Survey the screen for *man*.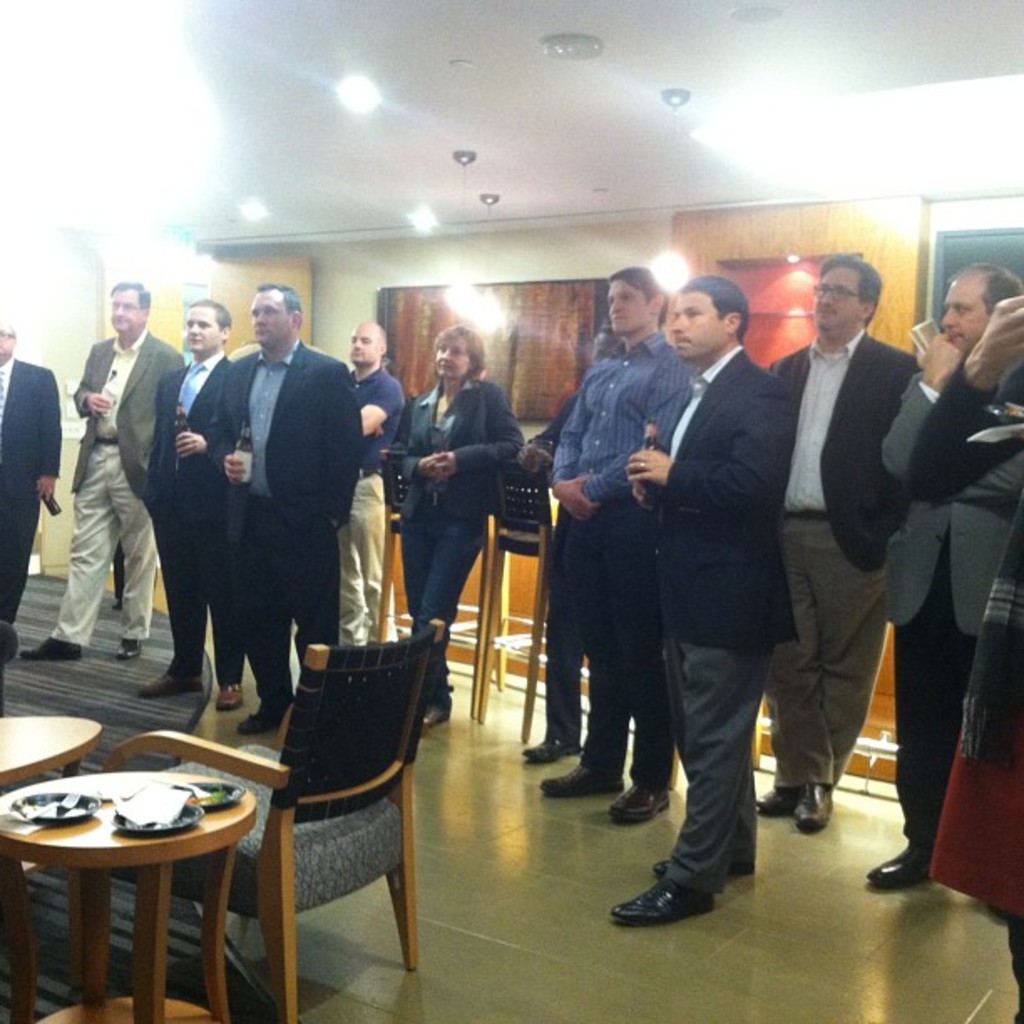
Survey found: {"x1": 537, "y1": 264, "x2": 703, "y2": 823}.
